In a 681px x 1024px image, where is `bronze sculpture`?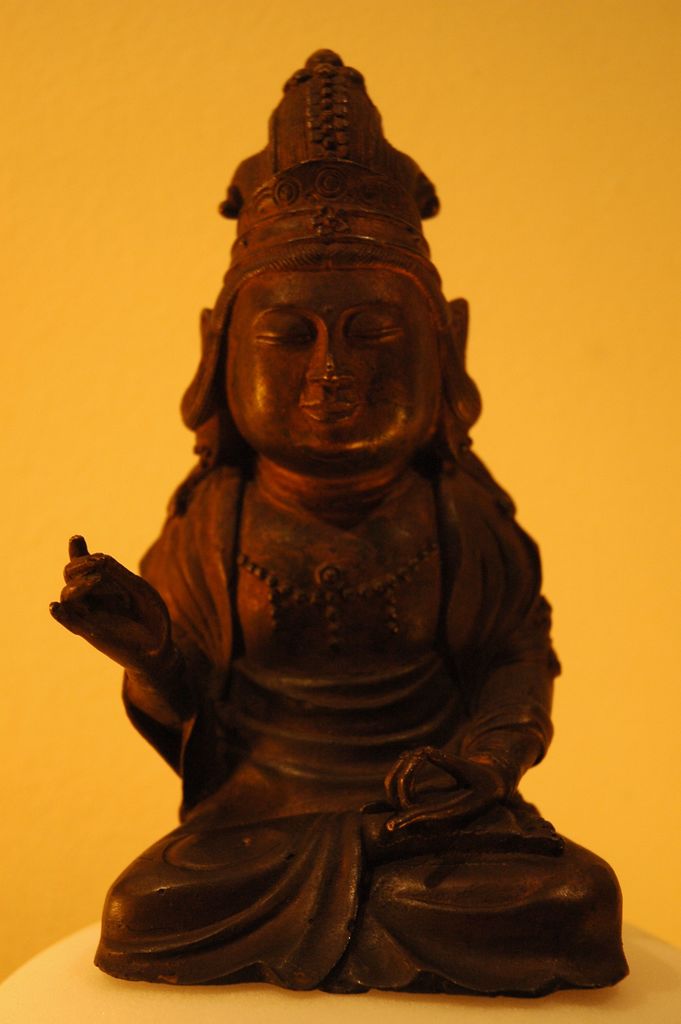
pyautogui.locateOnScreen(47, 92, 605, 991).
